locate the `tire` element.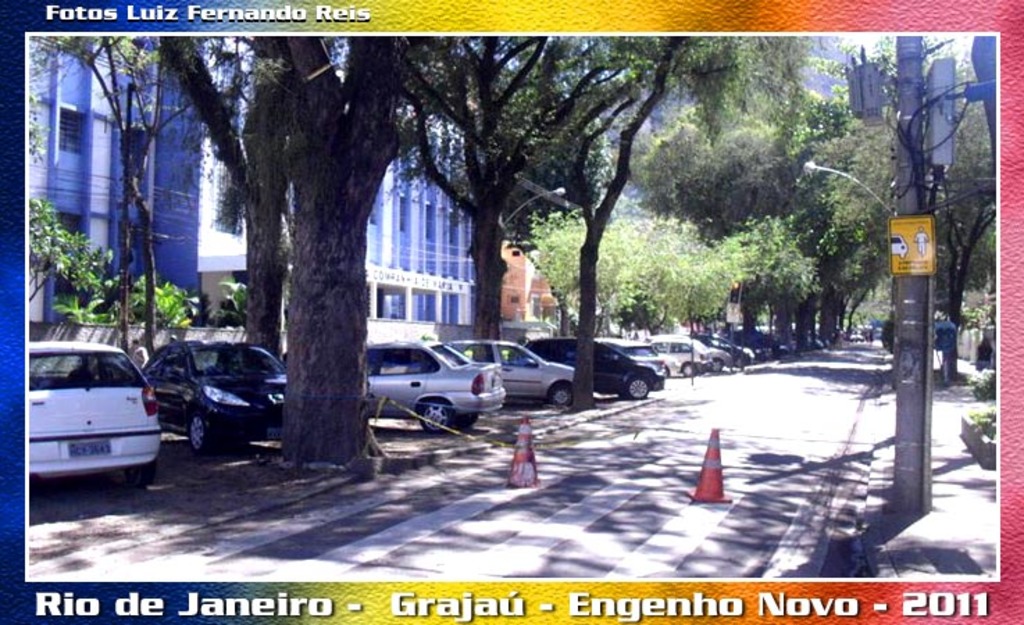
Element bbox: bbox(704, 353, 727, 371).
